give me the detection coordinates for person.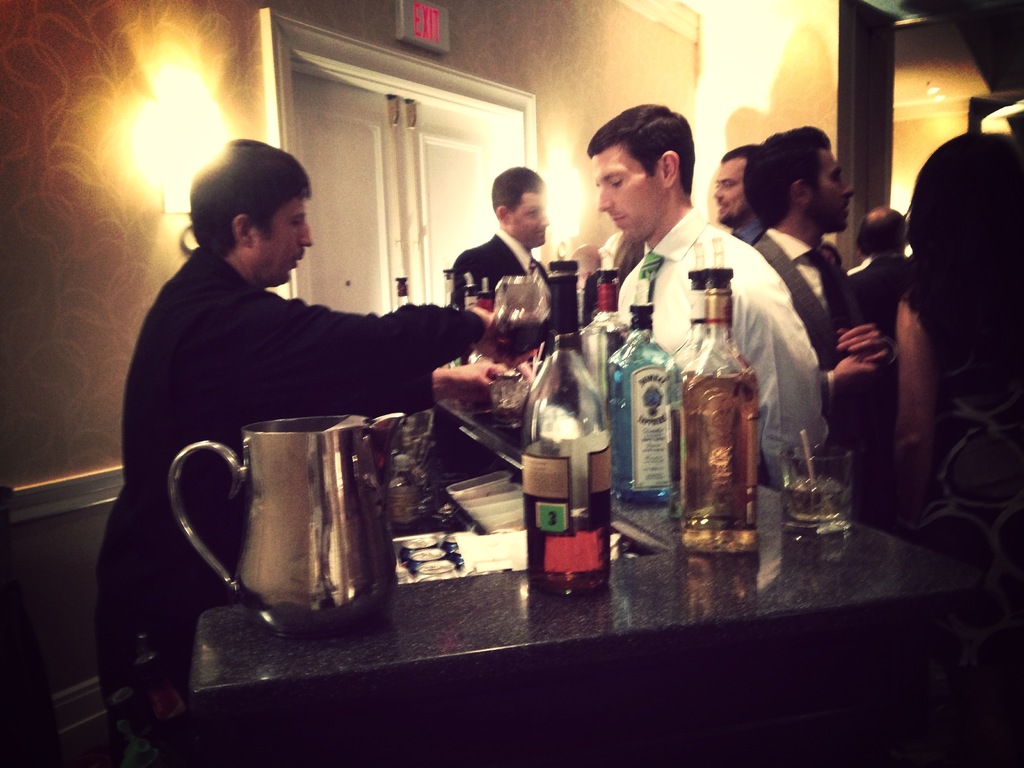
box(902, 122, 1023, 590).
